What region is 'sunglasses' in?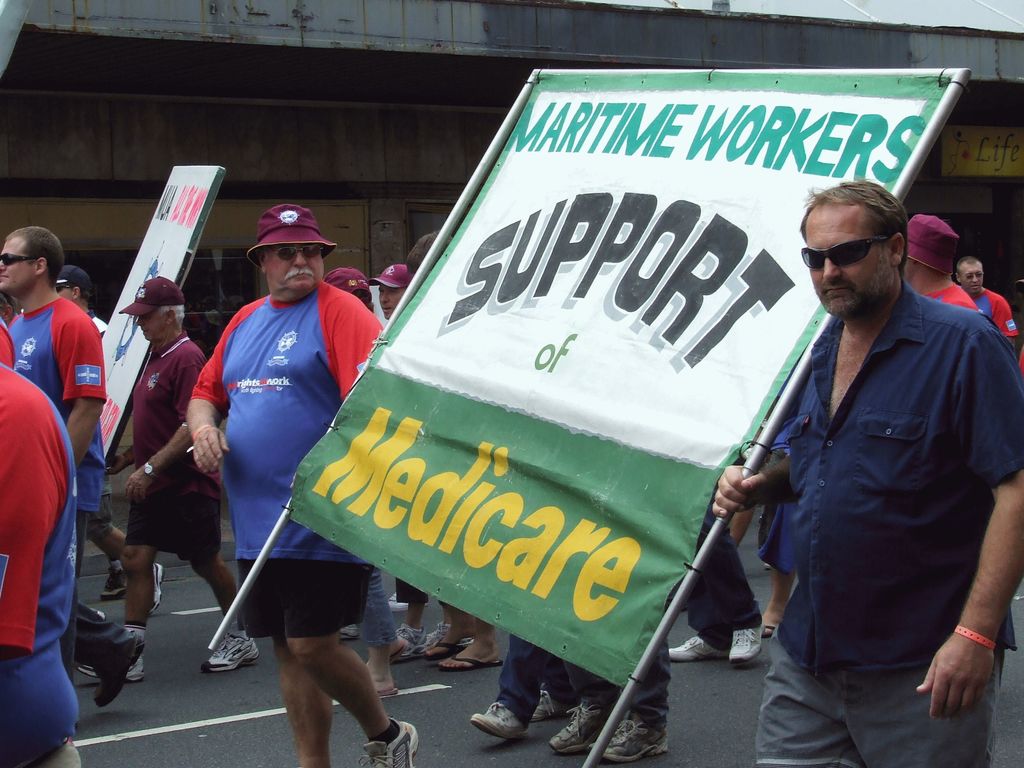
x1=959, y1=269, x2=981, y2=278.
